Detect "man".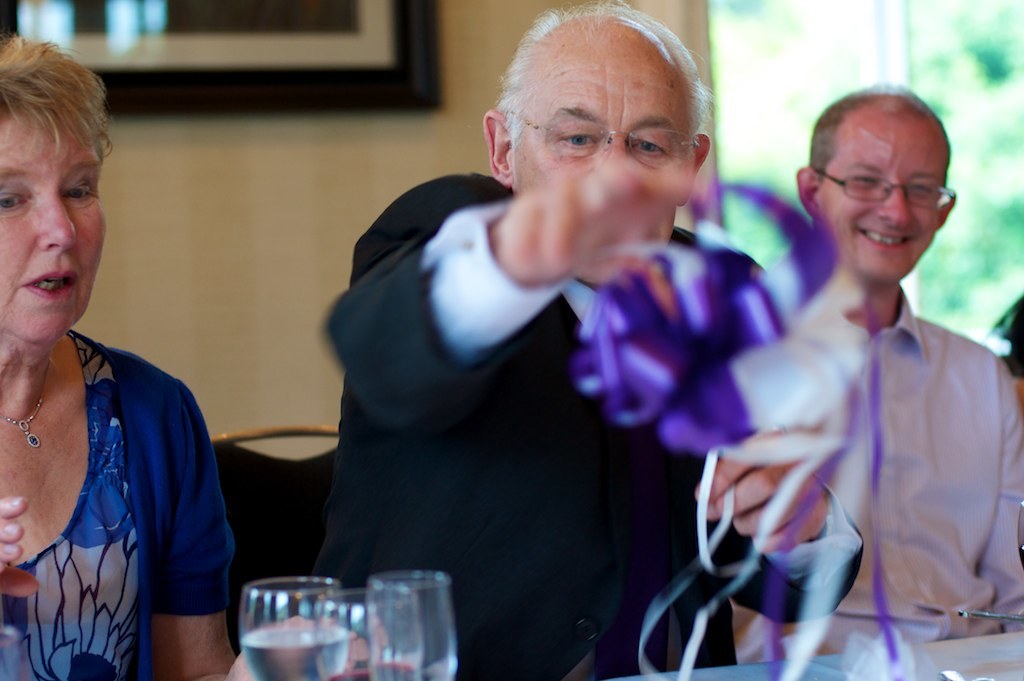
Detected at {"left": 718, "top": 85, "right": 1022, "bottom": 651}.
